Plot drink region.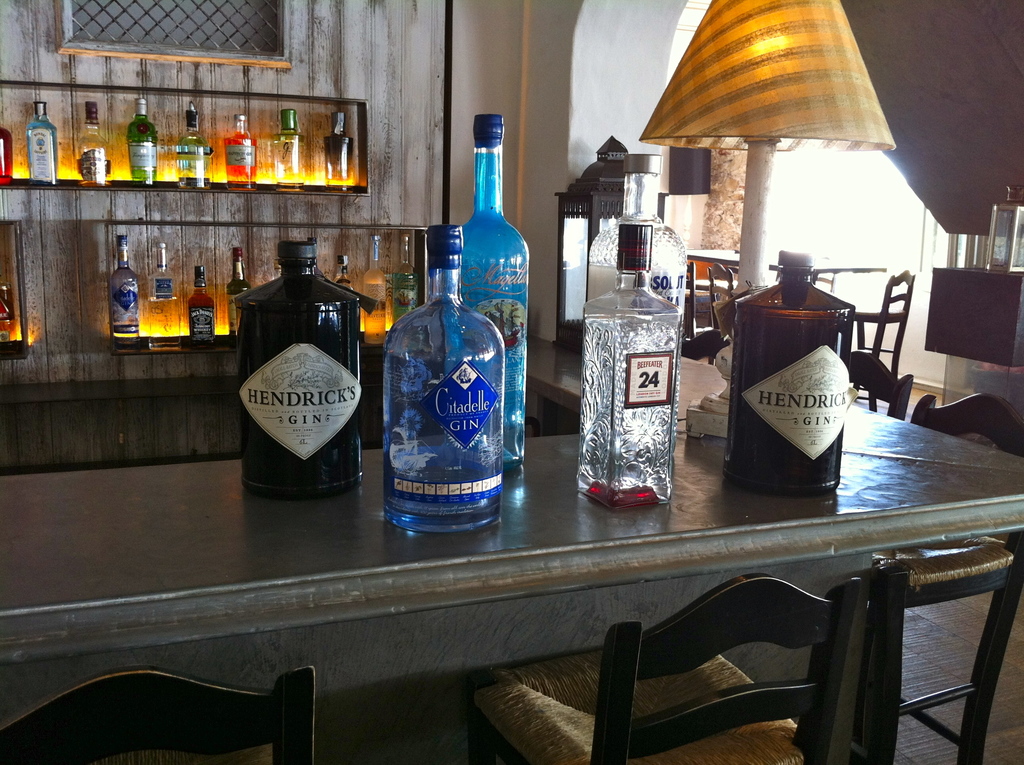
Plotted at [177,135,211,188].
